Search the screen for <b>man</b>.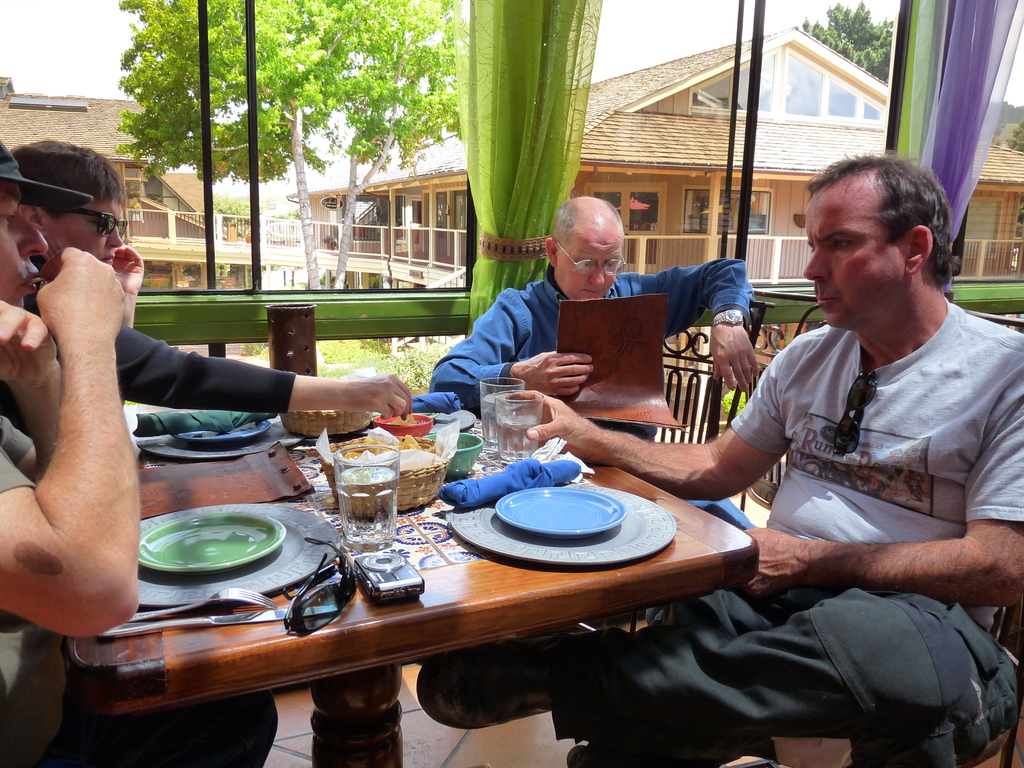
Found at select_region(417, 148, 1023, 767).
